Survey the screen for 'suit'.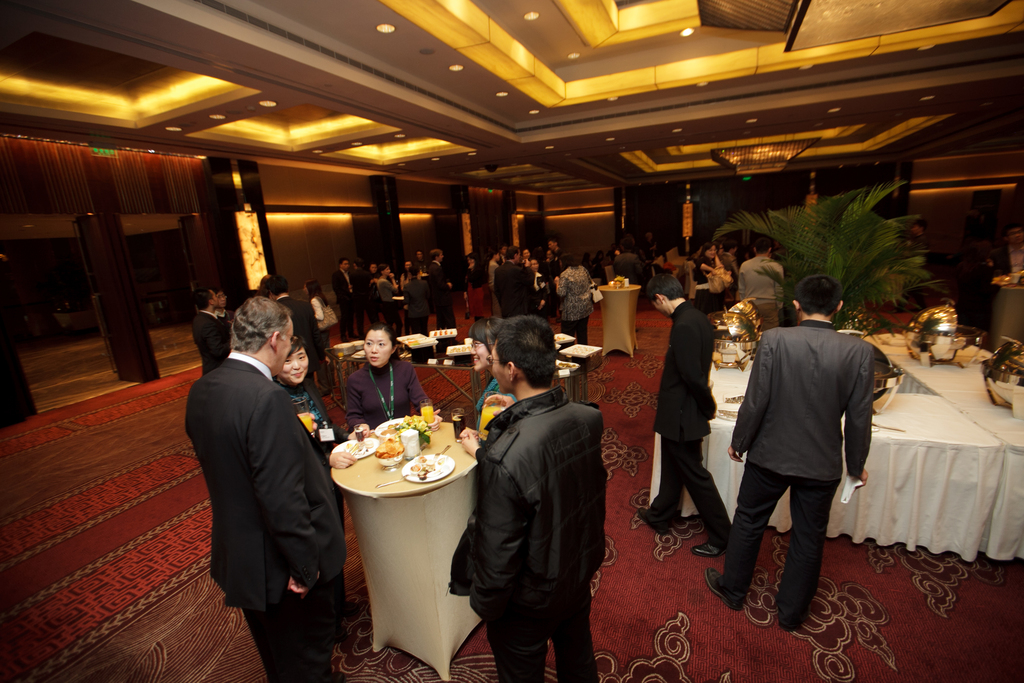
Survey found: <bbox>404, 274, 432, 334</bbox>.
